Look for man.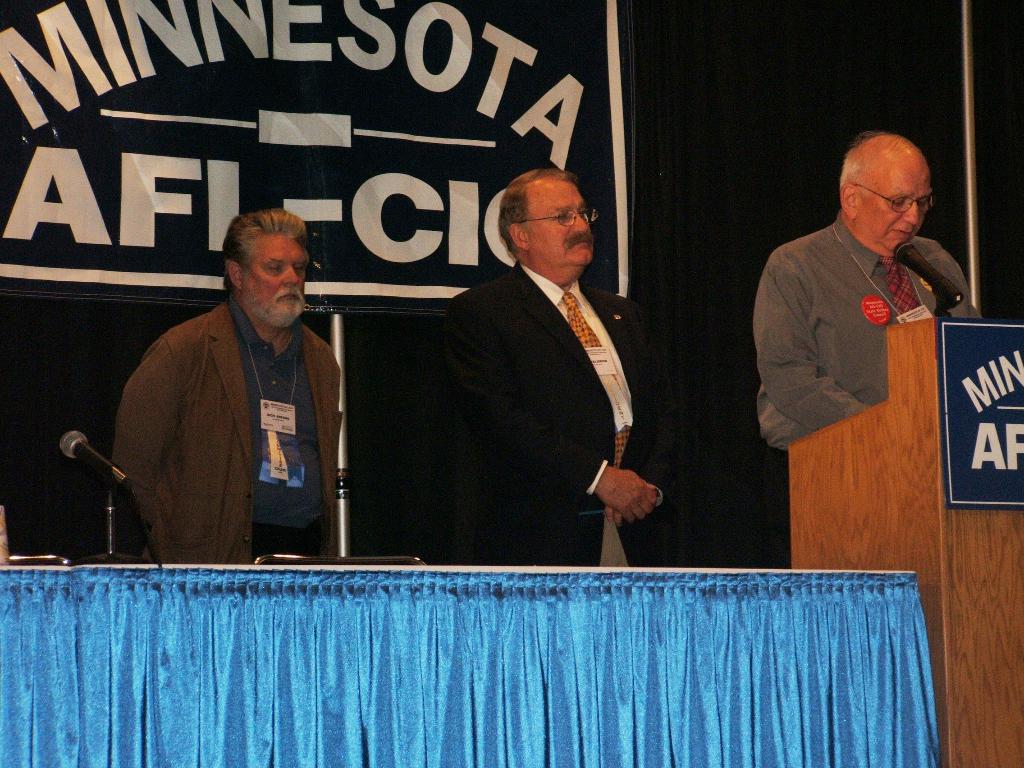
Found: bbox=[438, 170, 656, 570].
